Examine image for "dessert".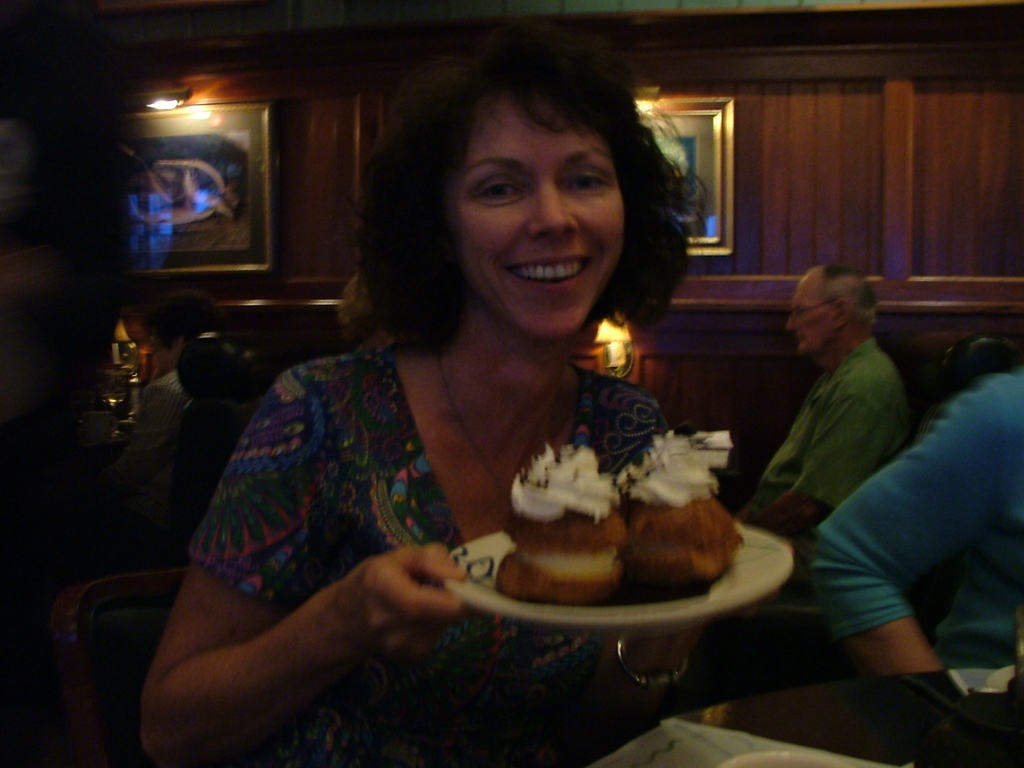
Examination result: bbox=(494, 424, 749, 608).
